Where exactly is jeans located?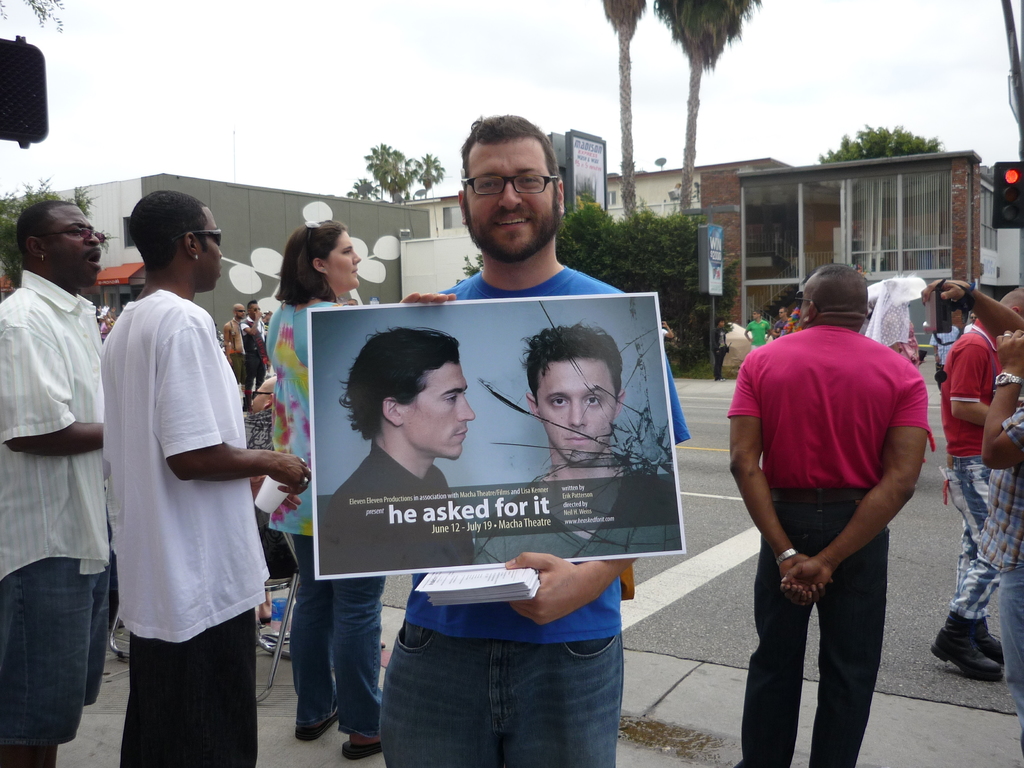
Its bounding box is region(366, 614, 625, 767).
